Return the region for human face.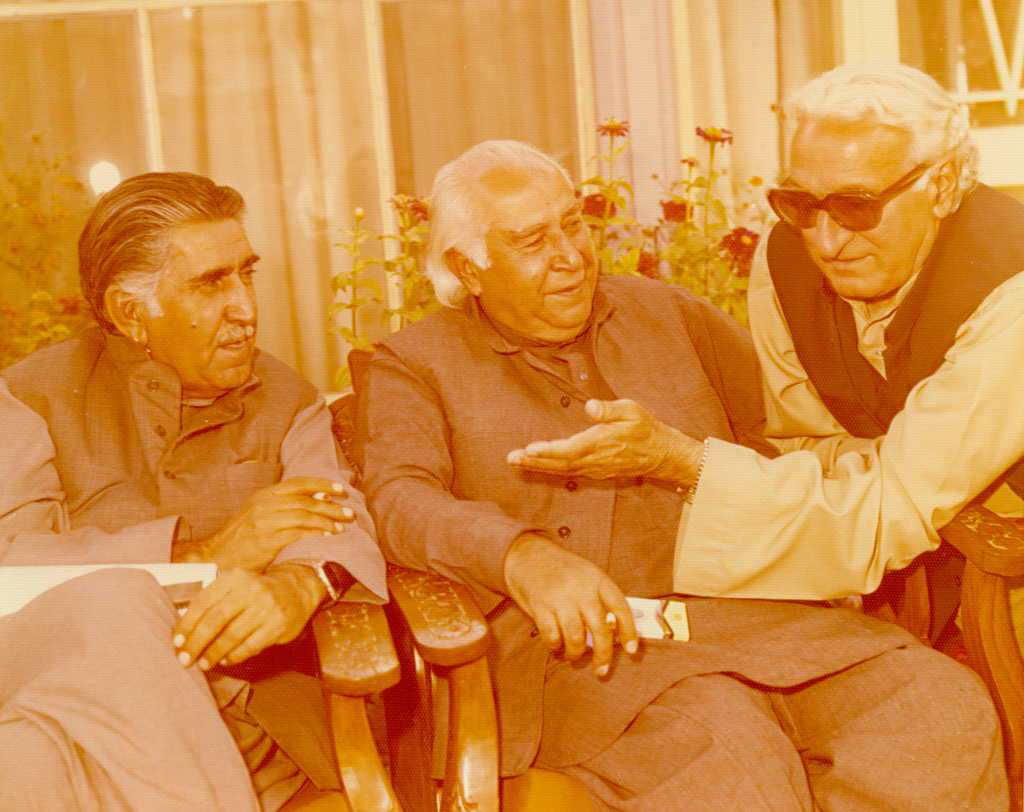
box(135, 211, 257, 390).
